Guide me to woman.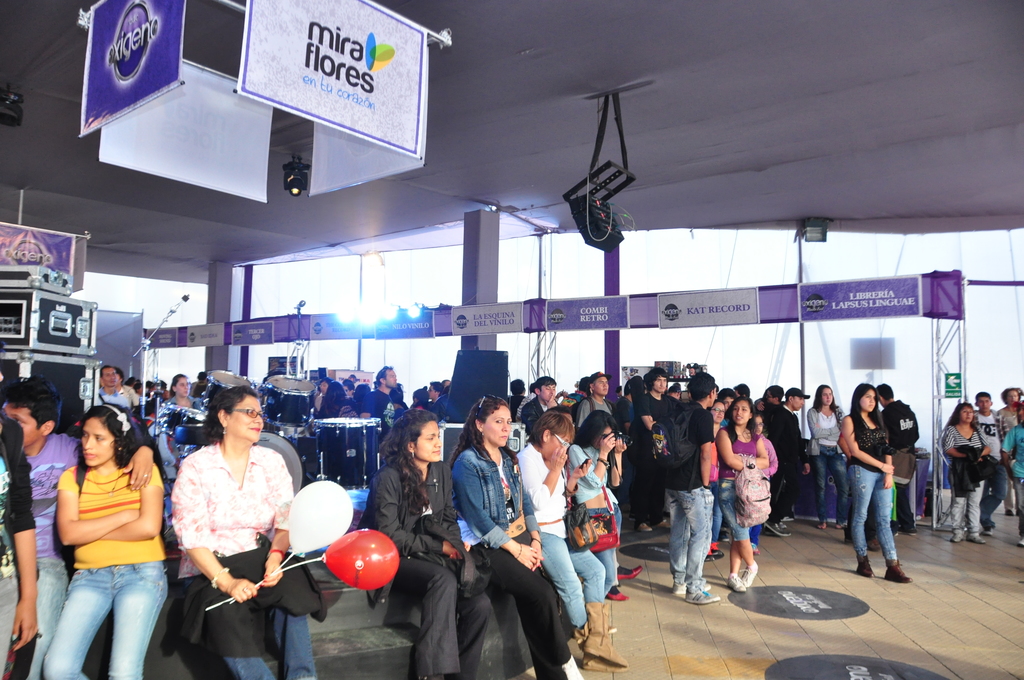
Guidance: l=358, t=409, r=502, b=679.
